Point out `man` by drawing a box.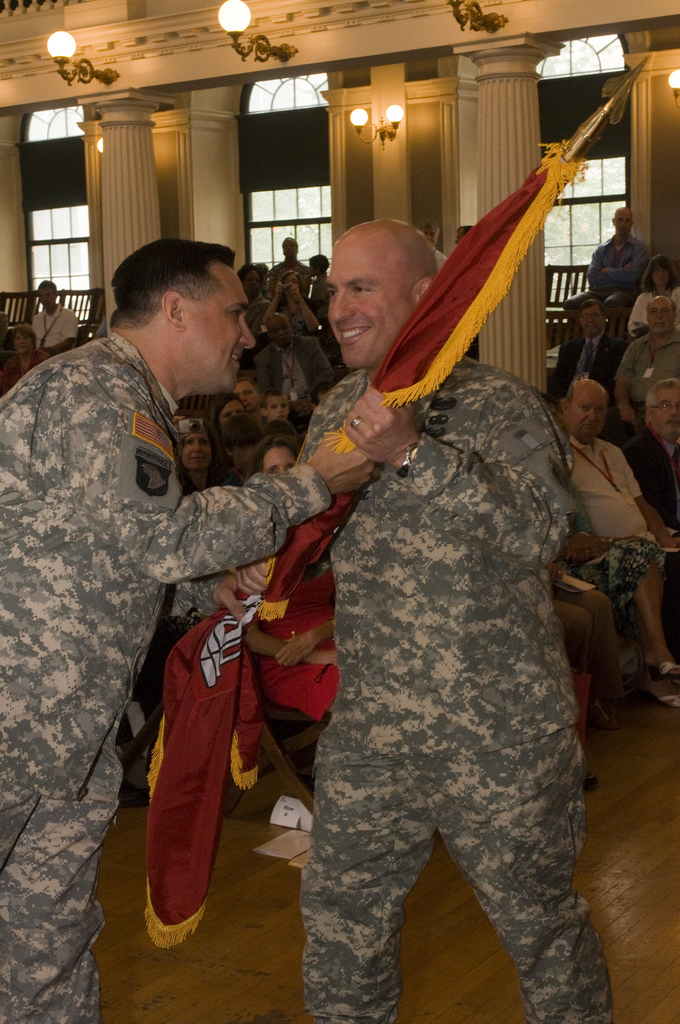
box(449, 219, 479, 361).
